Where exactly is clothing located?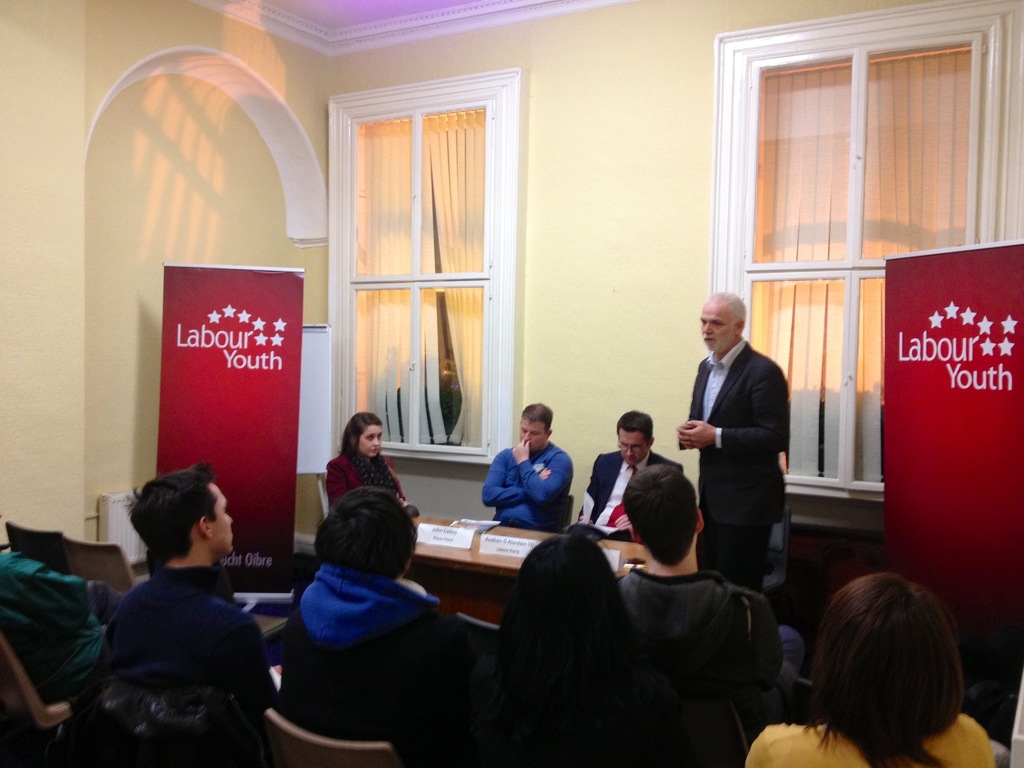
Its bounding box is left=67, top=527, right=270, bottom=762.
